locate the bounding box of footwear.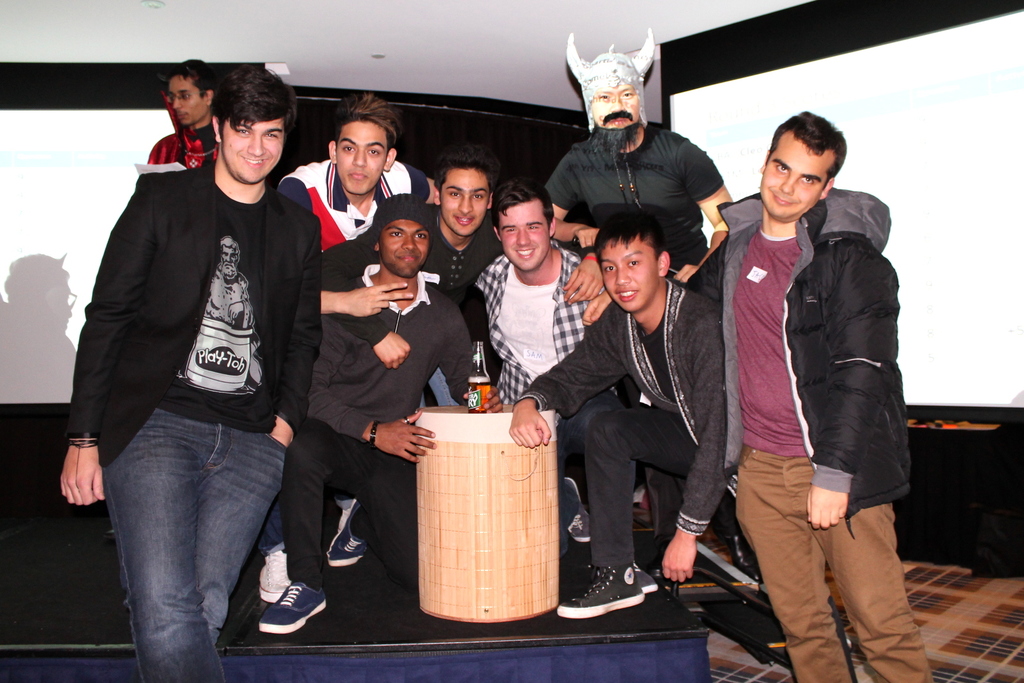
Bounding box: BBox(326, 505, 372, 570).
